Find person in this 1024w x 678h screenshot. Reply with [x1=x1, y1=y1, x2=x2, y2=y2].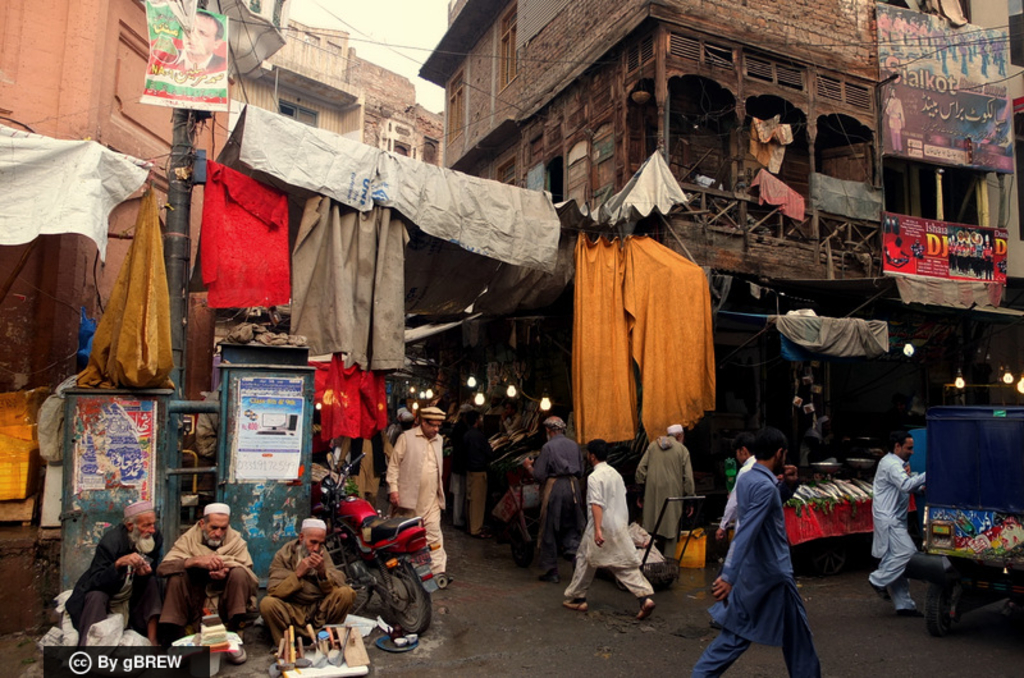
[x1=259, y1=519, x2=356, y2=658].
